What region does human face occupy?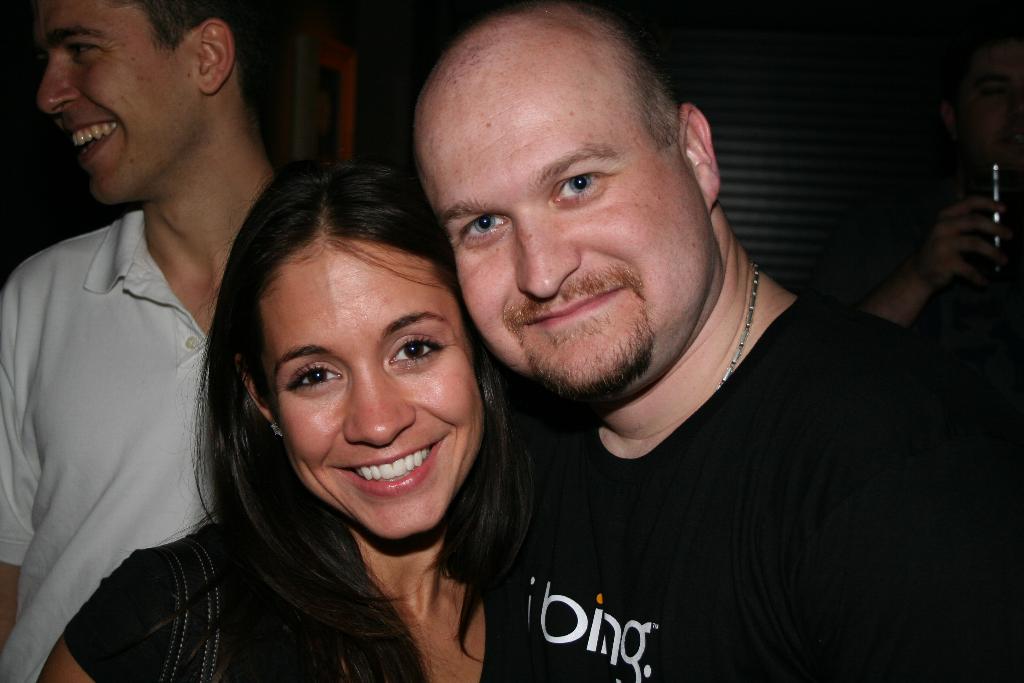
[36, 0, 209, 211].
